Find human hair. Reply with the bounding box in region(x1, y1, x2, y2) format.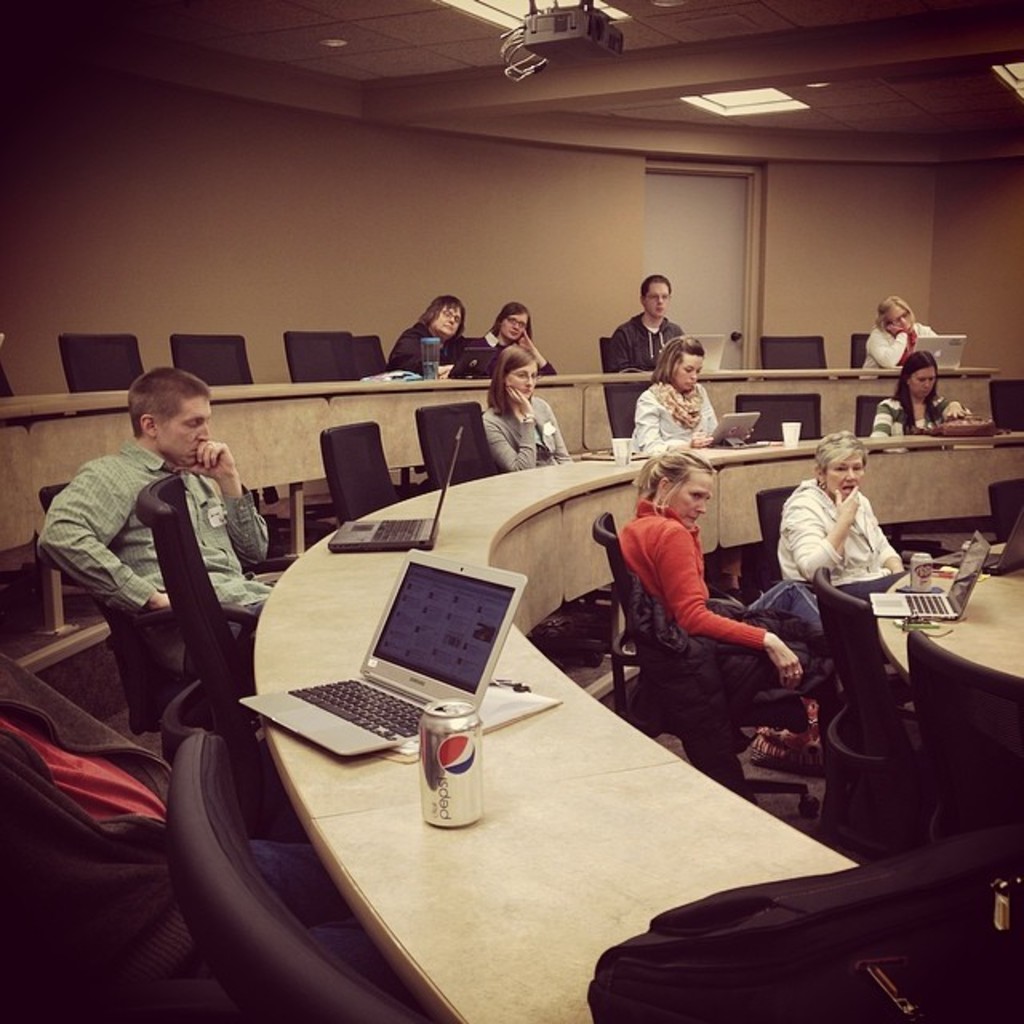
region(642, 274, 670, 301).
